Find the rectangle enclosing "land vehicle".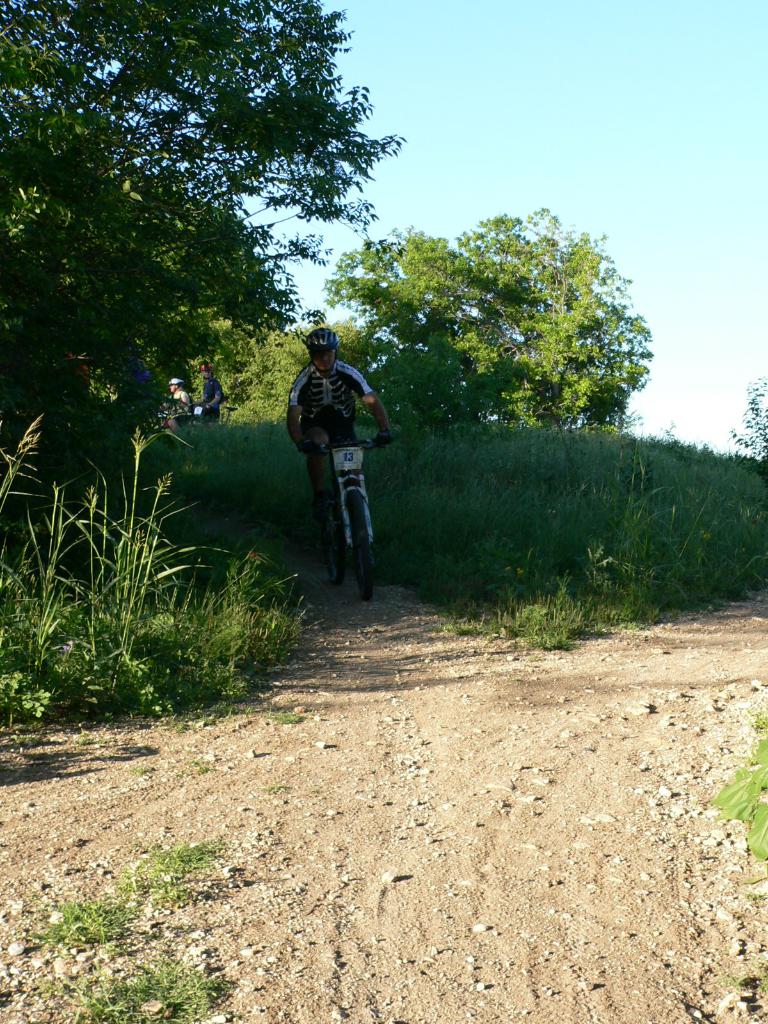
303:442:391:596.
